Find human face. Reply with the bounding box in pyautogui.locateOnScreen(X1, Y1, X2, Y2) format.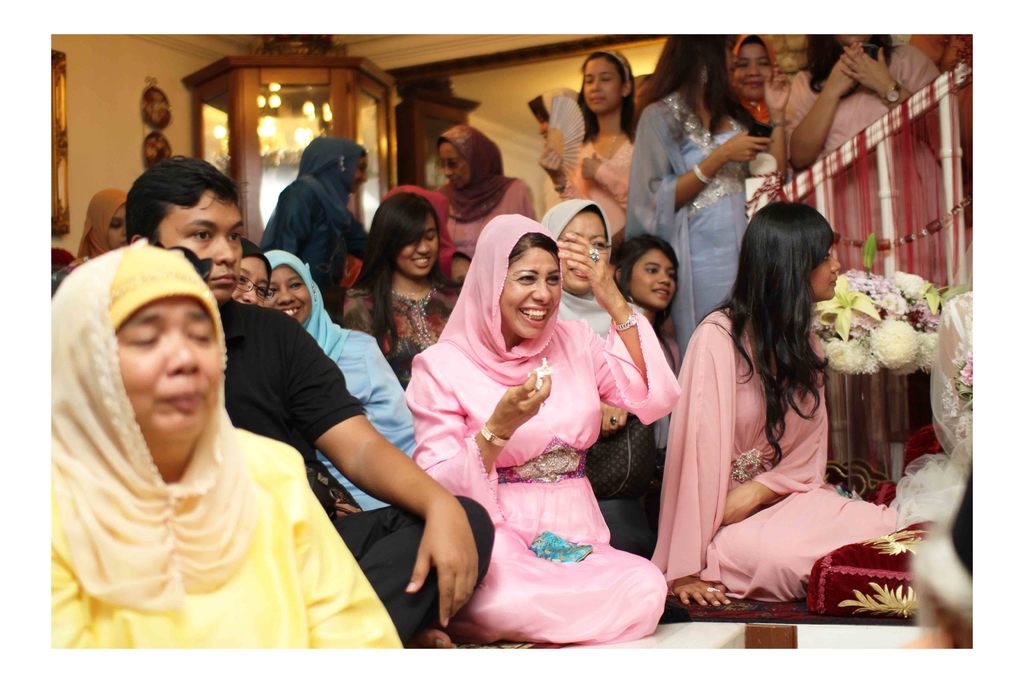
pyautogui.locateOnScreen(801, 235, 842, 299).
